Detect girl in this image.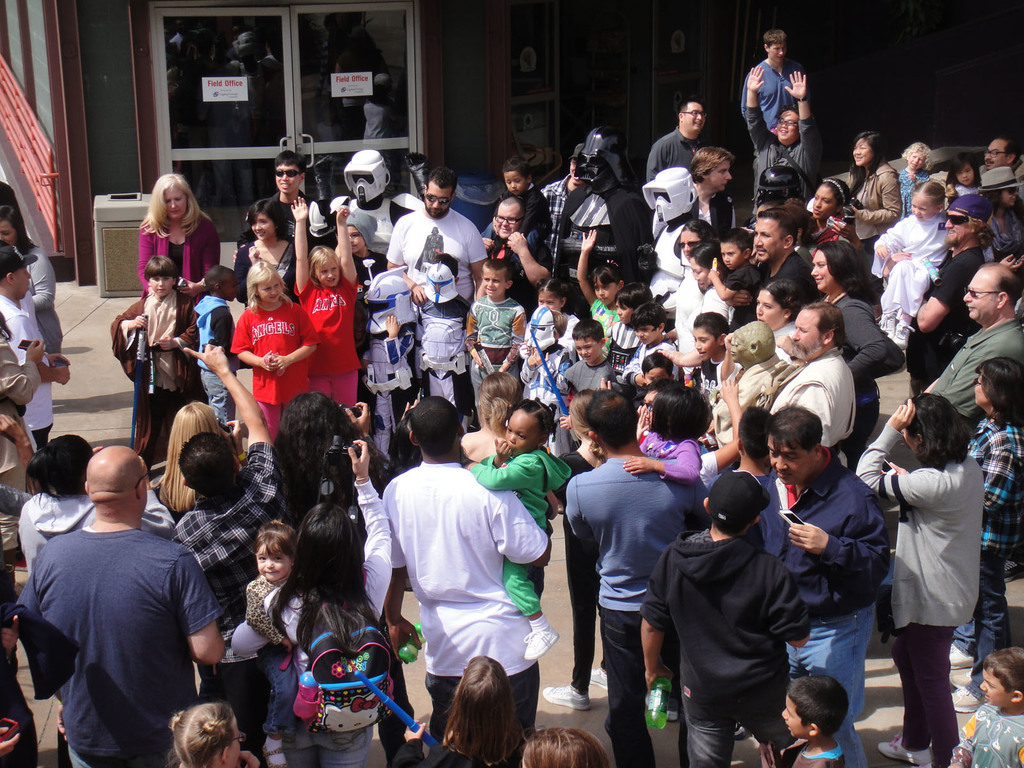
Detection: {"left": 575, "top": 228, "right": 623, "bottom": 357}.
